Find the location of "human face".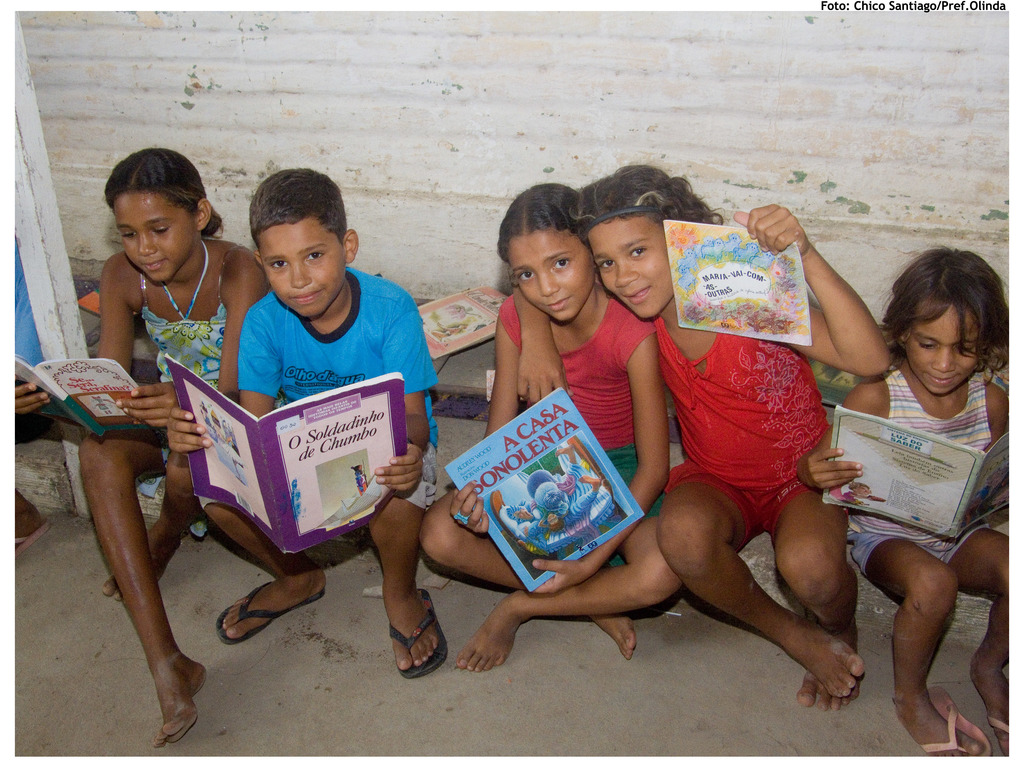
Location: x1=257 y1=218 x2=350 y2=323.
